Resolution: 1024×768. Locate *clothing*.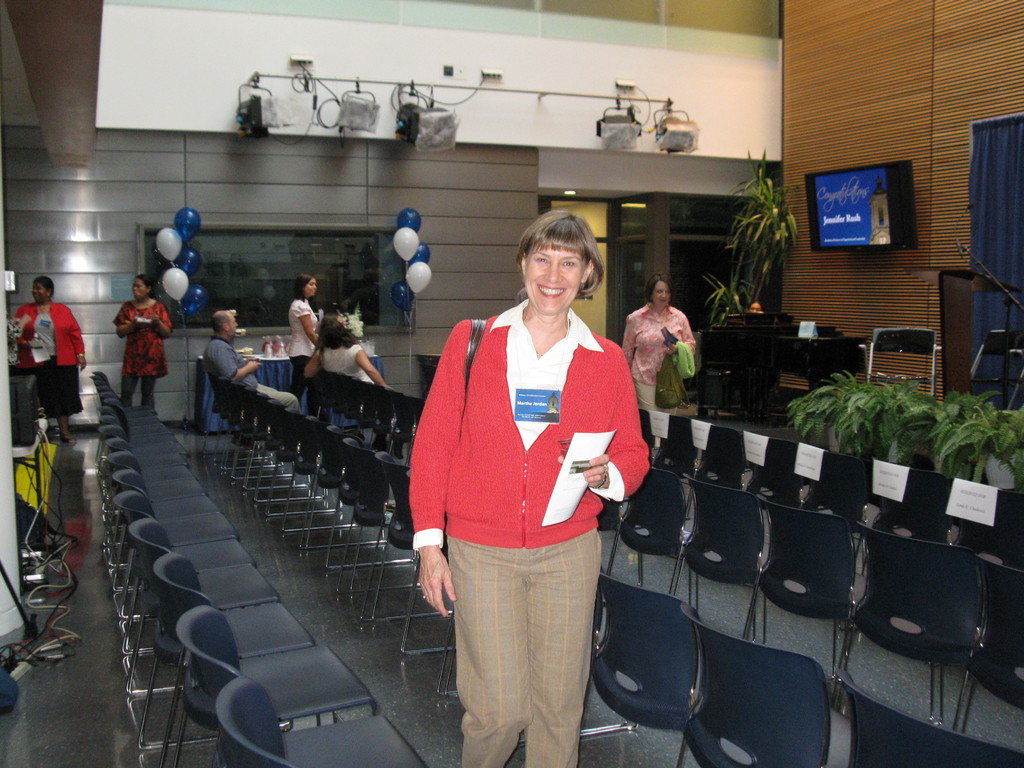
x1=13 y1=300 x2=86 y2=421.
